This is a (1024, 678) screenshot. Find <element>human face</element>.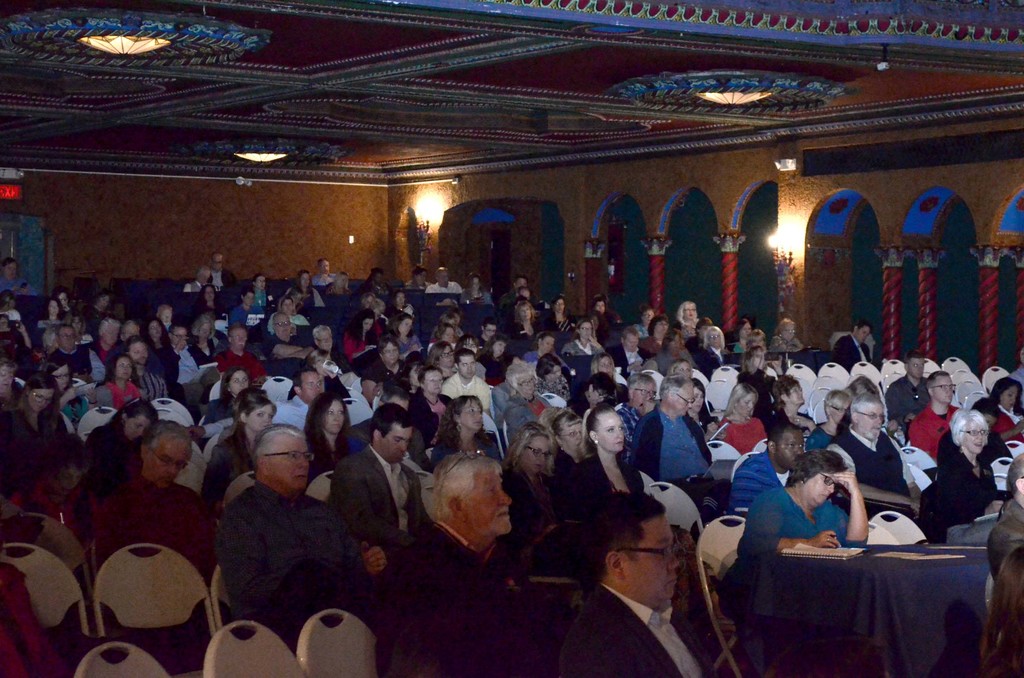
Bounding box: bbox(523, 437, 549, 473).
